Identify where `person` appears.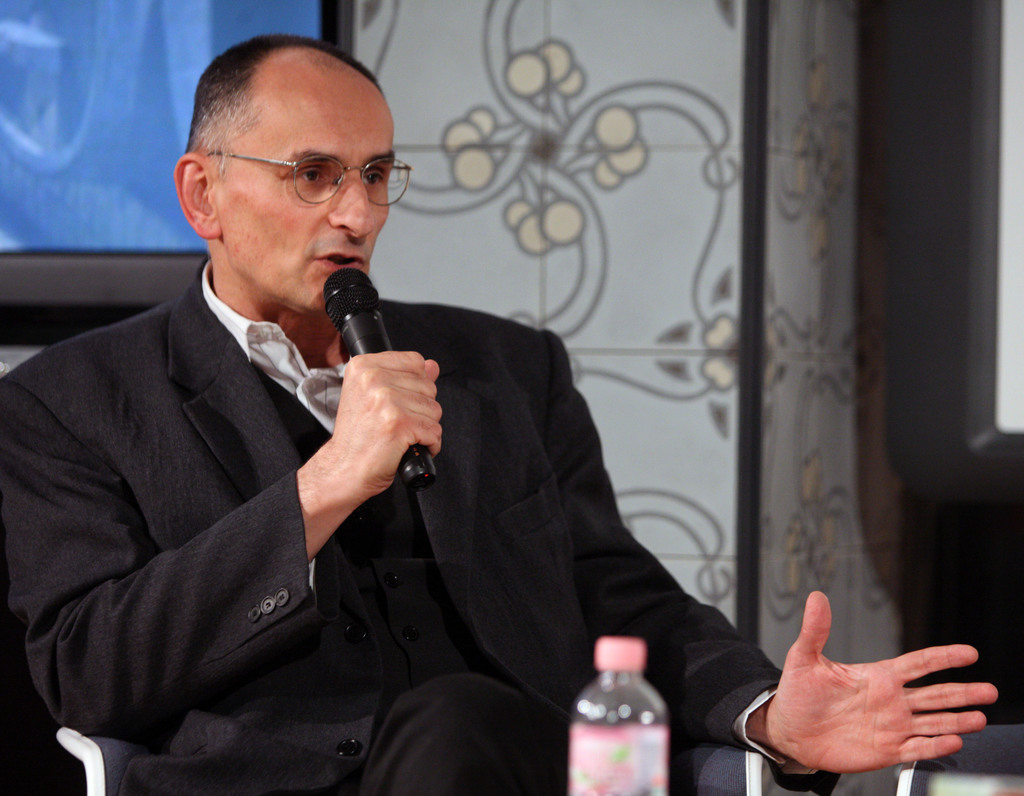
Appears at 0, 31, 997, 795.
